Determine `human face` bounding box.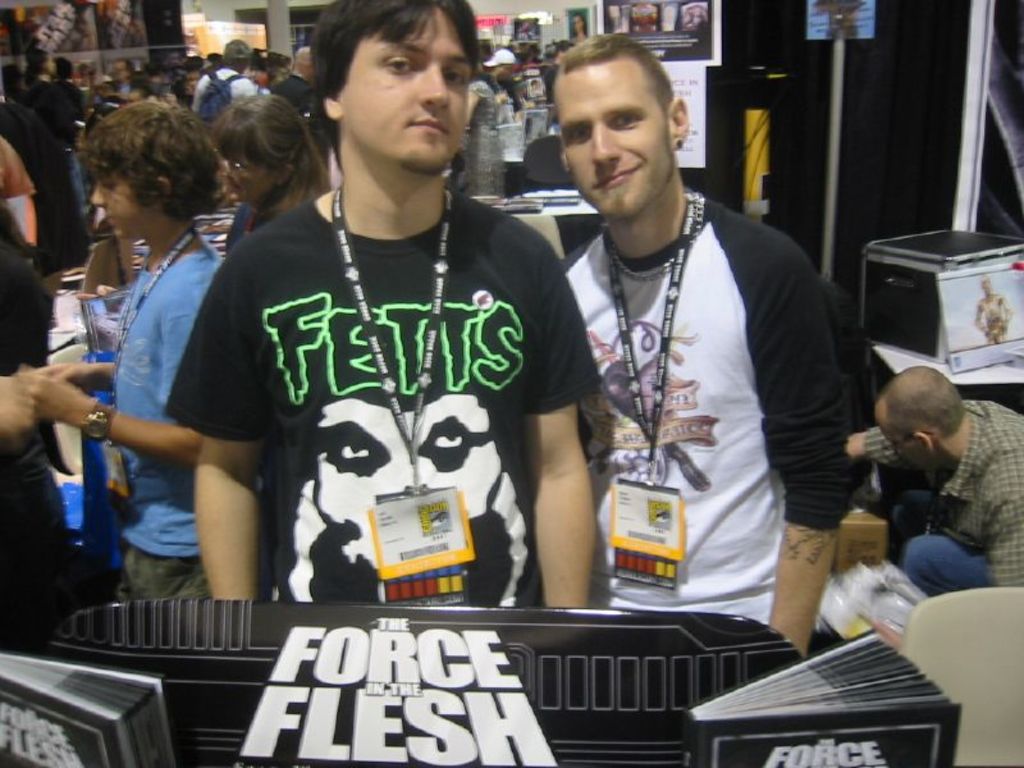
Determined: (x1=337, y1=6, x2=475, y2=169).
